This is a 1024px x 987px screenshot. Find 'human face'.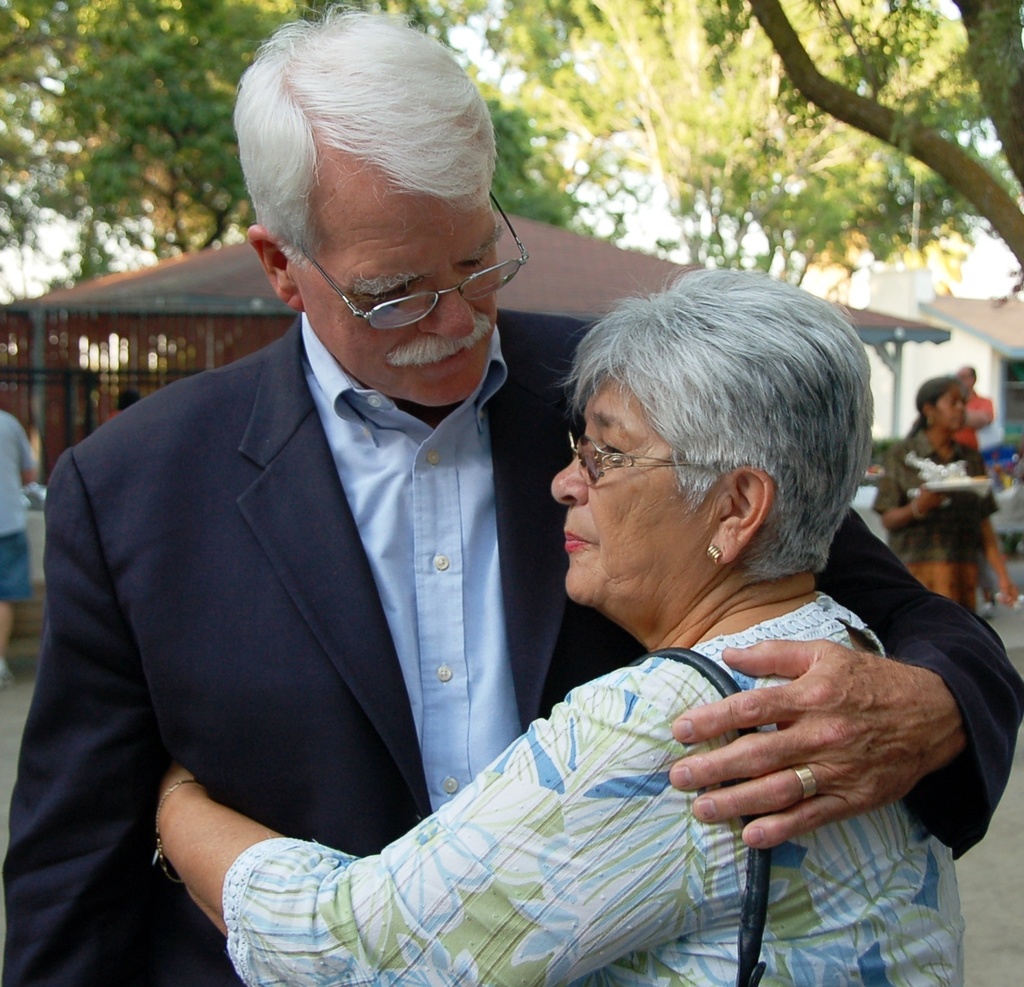
Bounding box: <box>555,378,715,609</box>.
